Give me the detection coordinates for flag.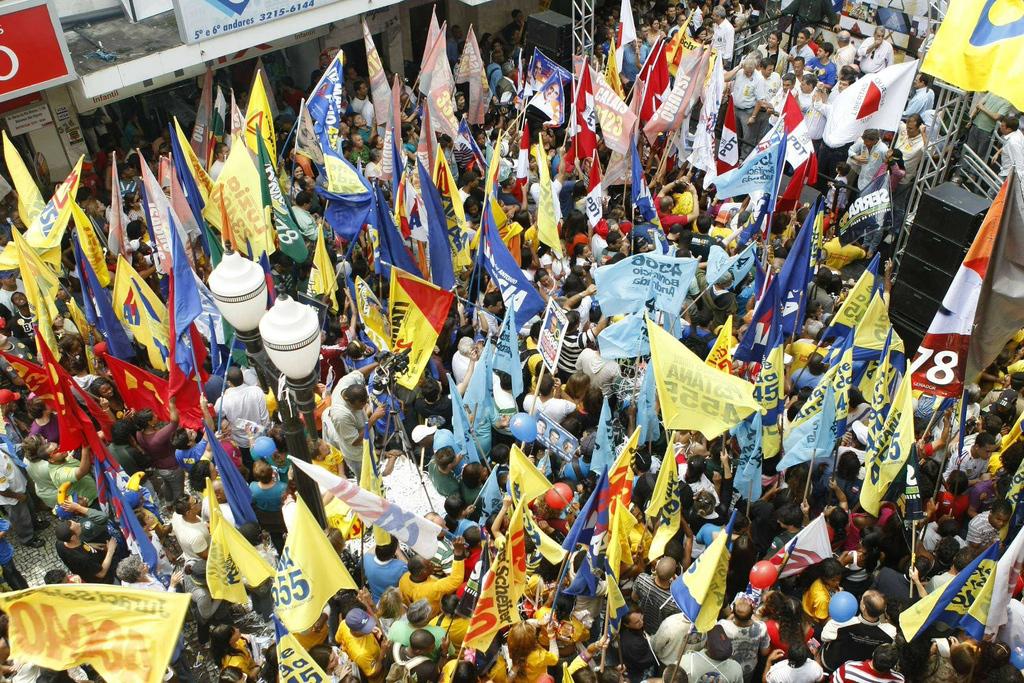
496 303 521 396.
